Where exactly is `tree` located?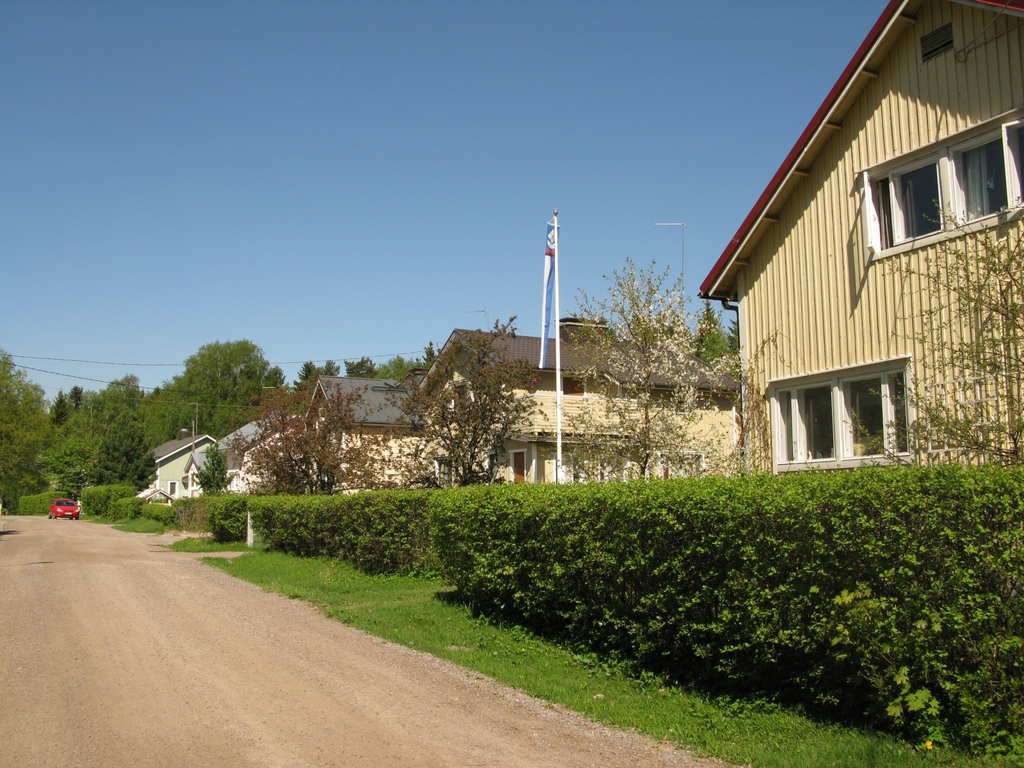
Its bounding box is (x1=688, y1=296, x2=741, y2=365).
